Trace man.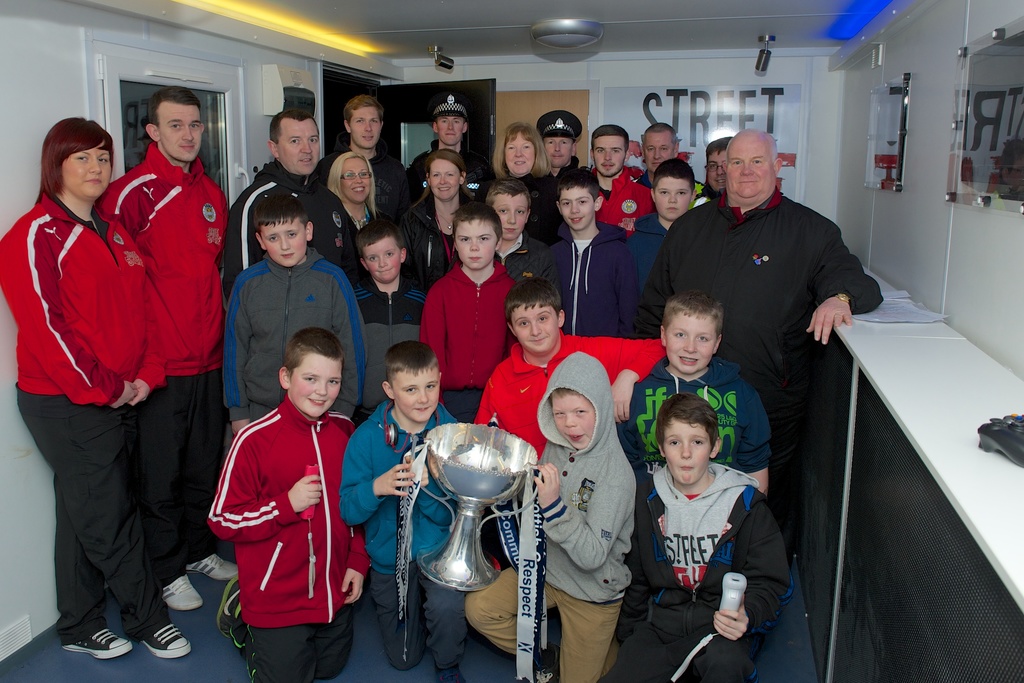
Traced to bbox(579, 126, 649, 228).
